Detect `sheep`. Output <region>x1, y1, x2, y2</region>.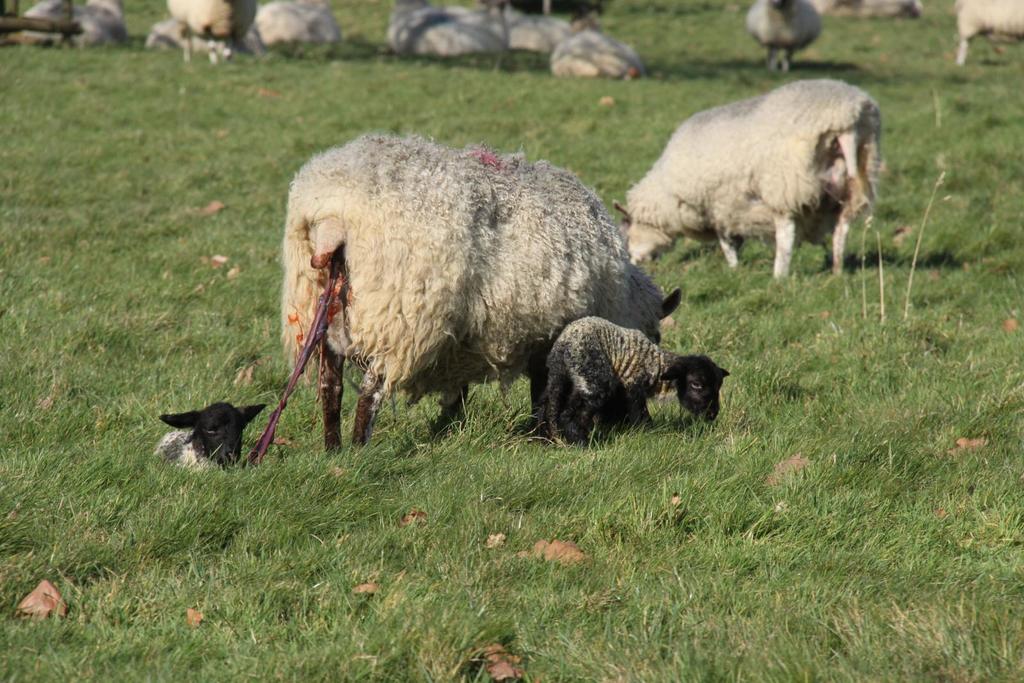
<region>609, 81, 883, 277</region>.
